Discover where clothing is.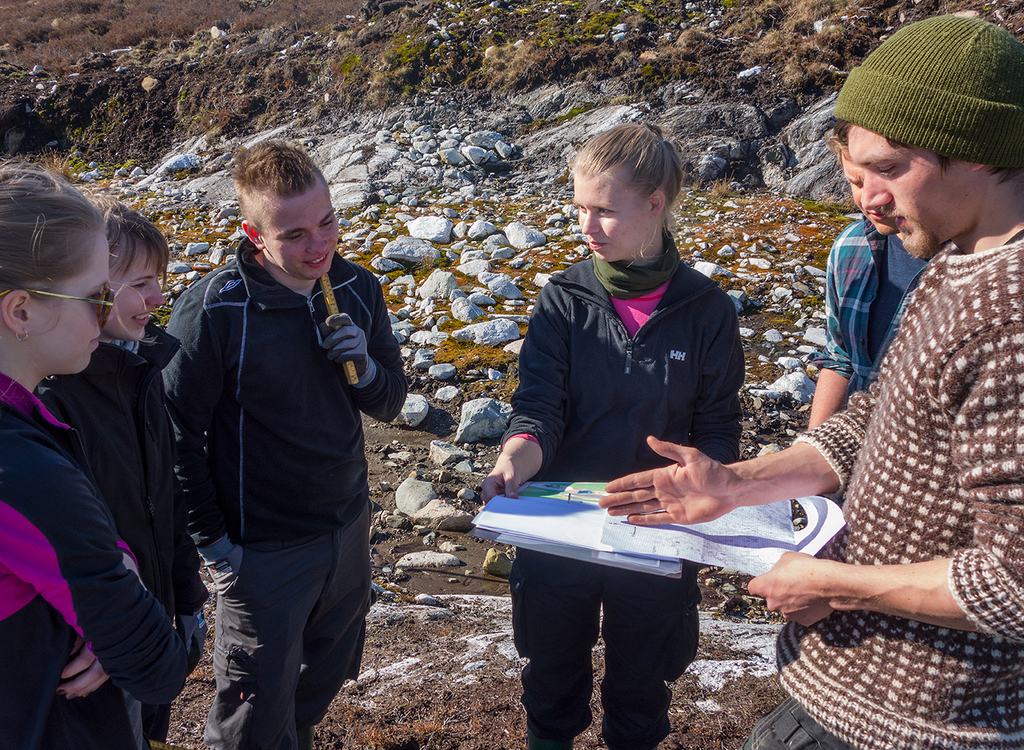
Discovered at 818, 208, 946, 399.
